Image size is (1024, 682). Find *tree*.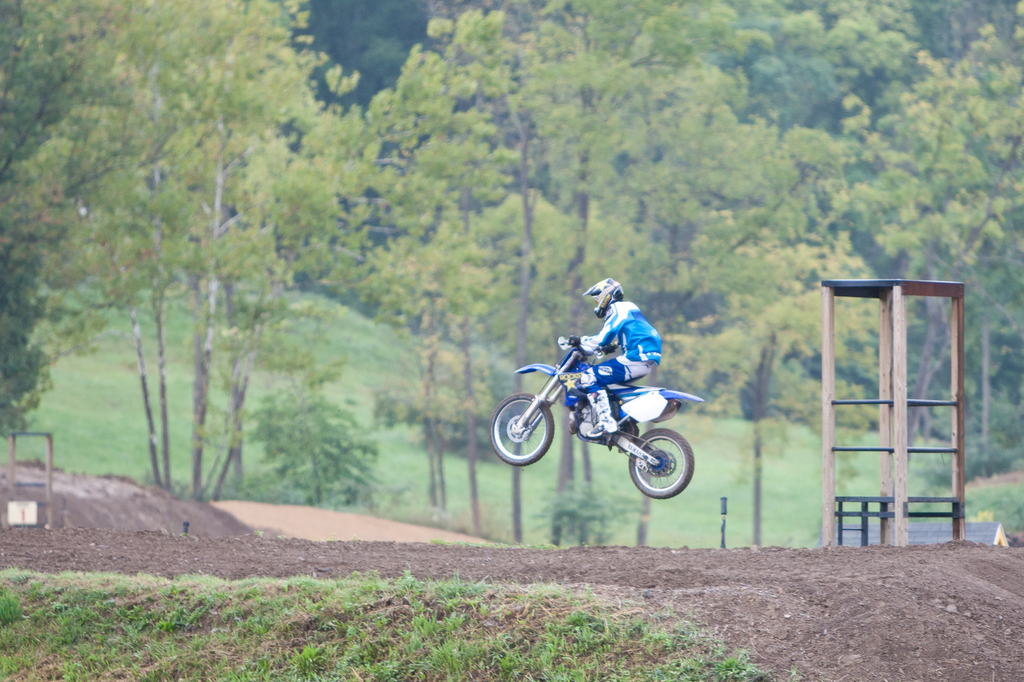
crop(2, 0, 385, 497).
